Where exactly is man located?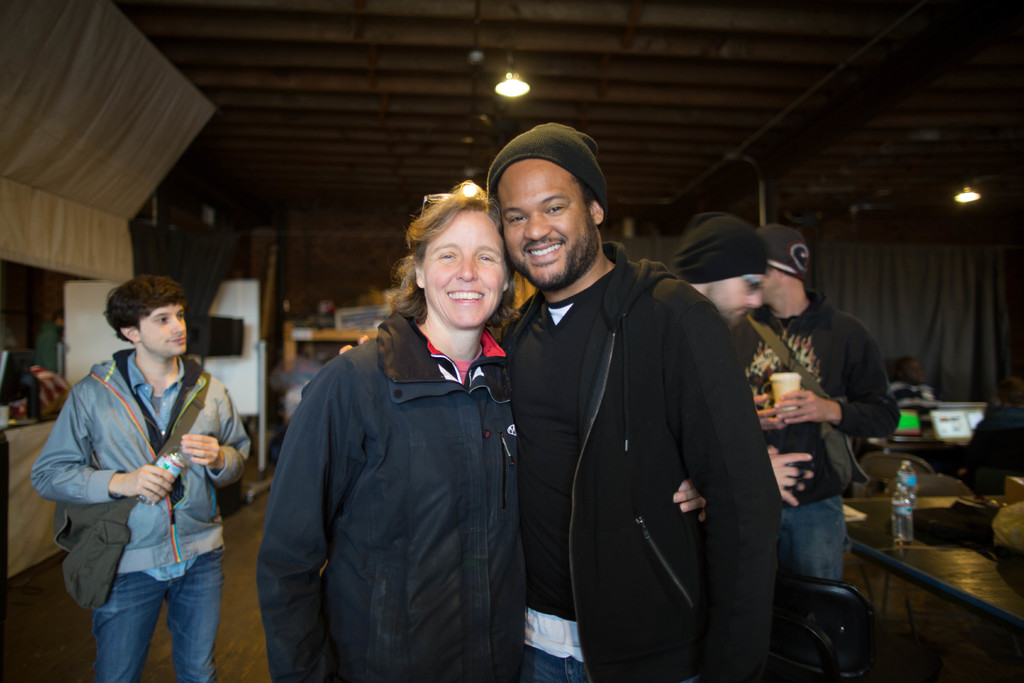
Its bounding box is 486:135:788:678.
